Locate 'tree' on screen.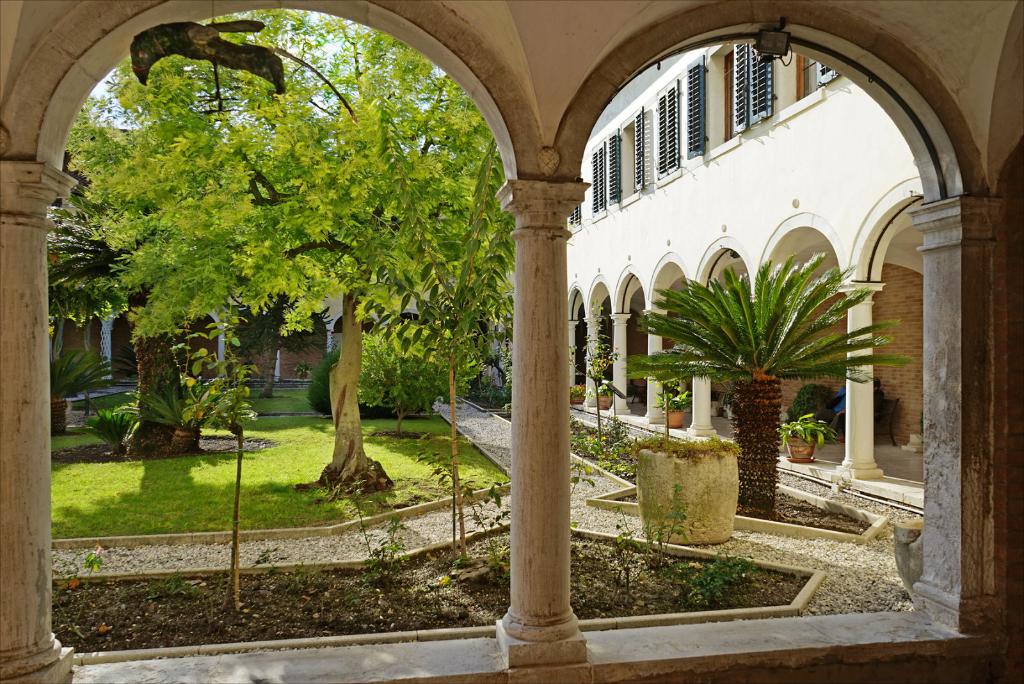
On screen at left=613, top=249, right=919, bottom=514.
